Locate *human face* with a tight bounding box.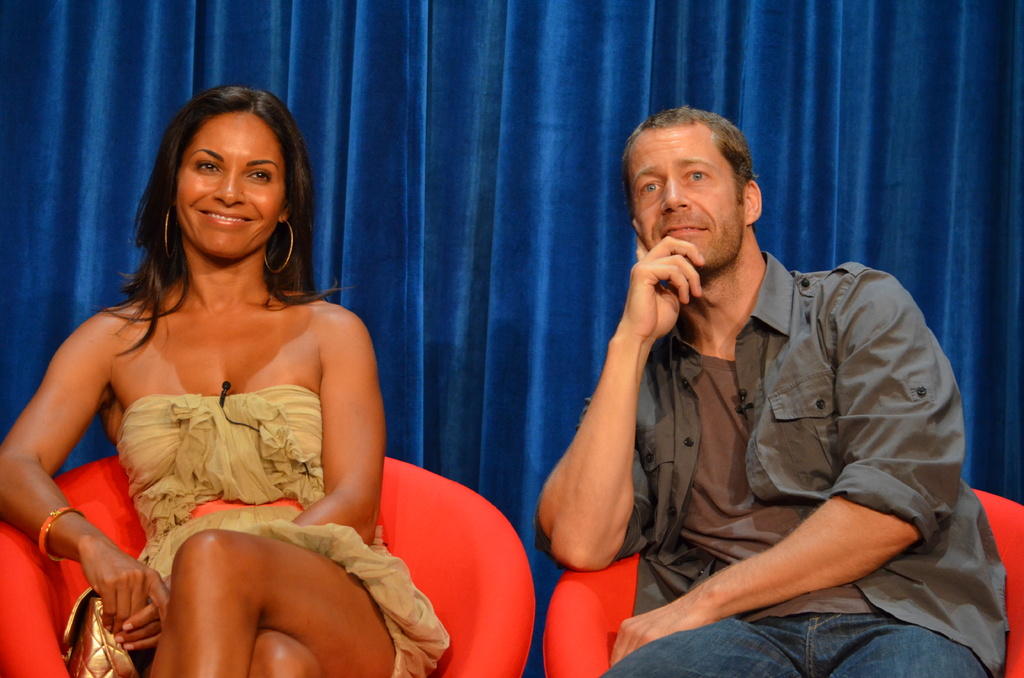
<box>176,113,286,257</box>.
